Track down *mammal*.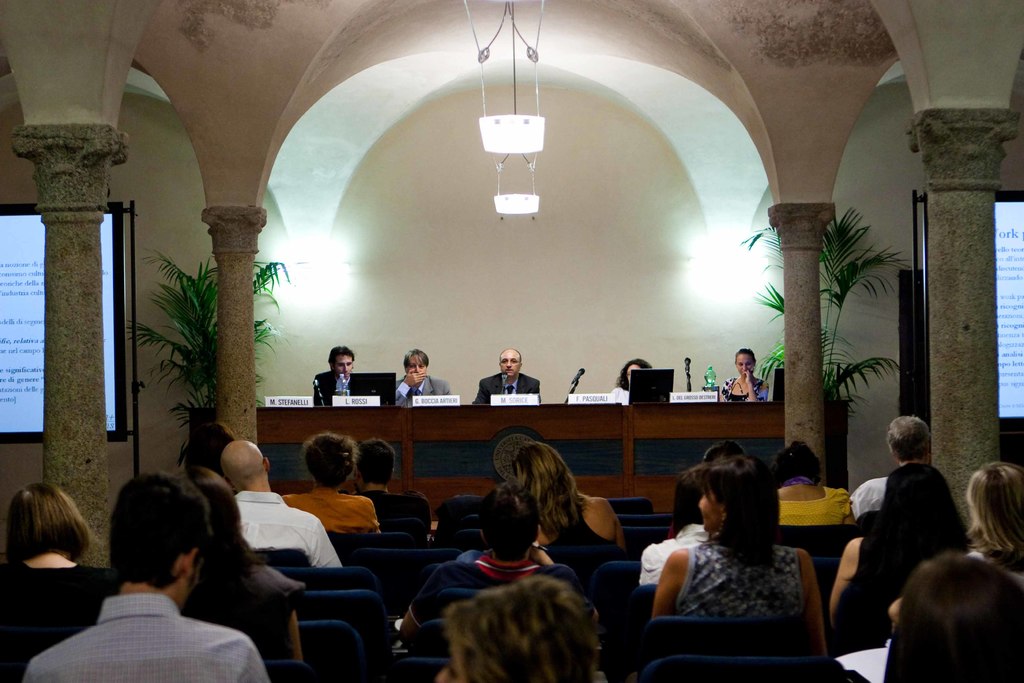
Tracked to 699:440:754:469.
